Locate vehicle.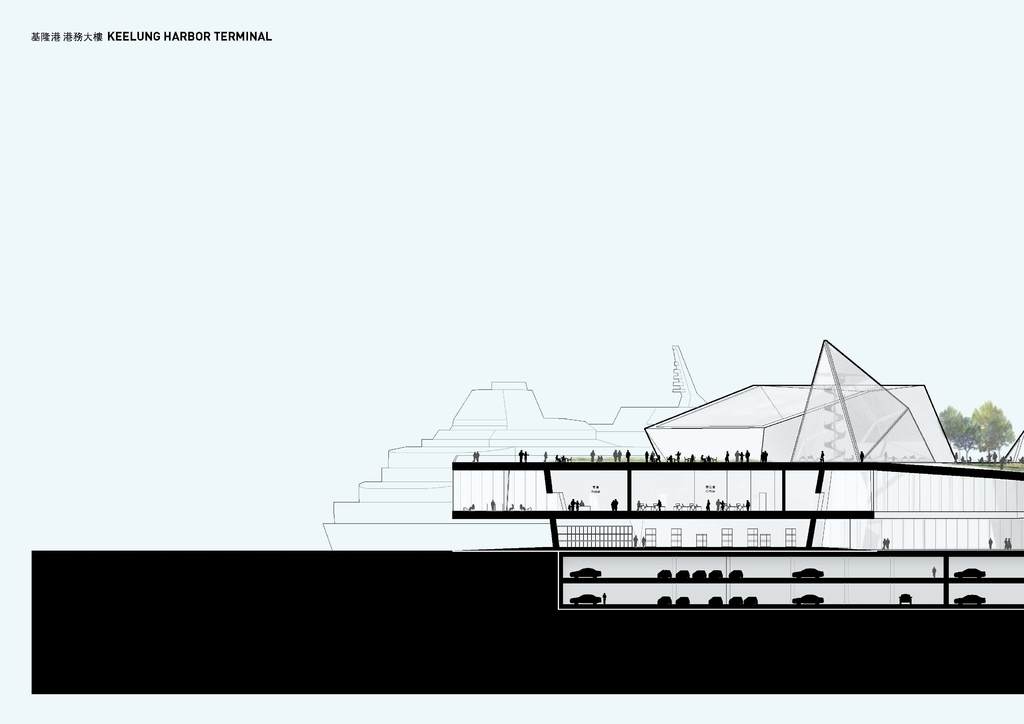
Bounding box: 570:563:604:578.
